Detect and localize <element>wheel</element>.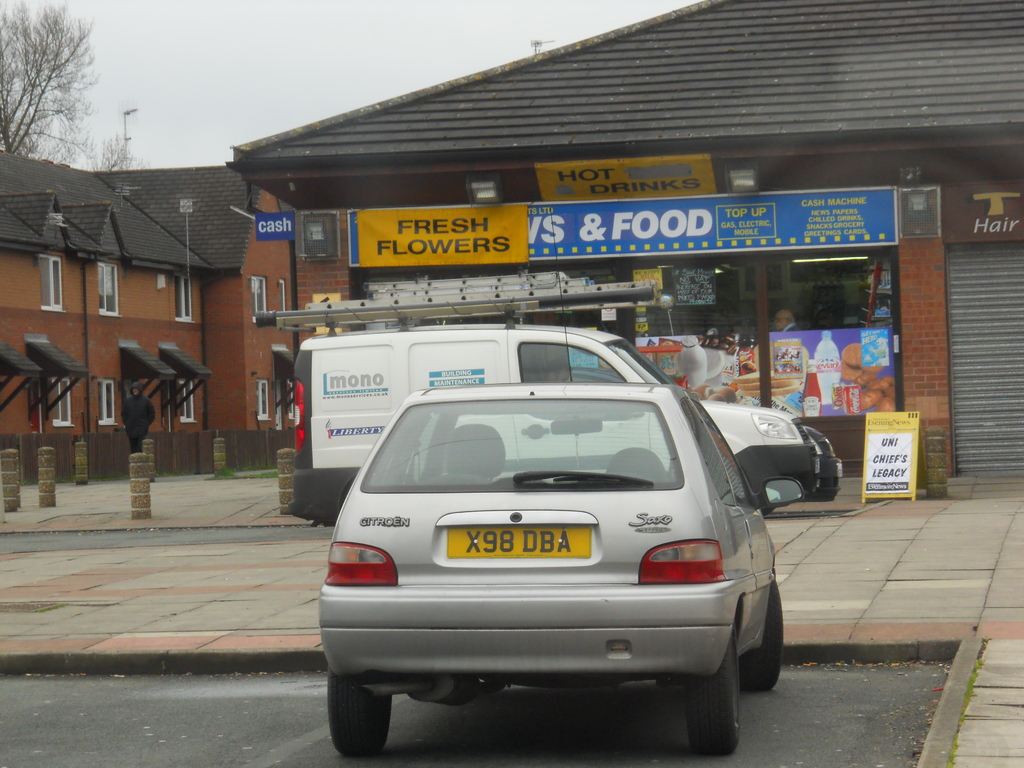
Localized at 321, 675, 395, 760.
